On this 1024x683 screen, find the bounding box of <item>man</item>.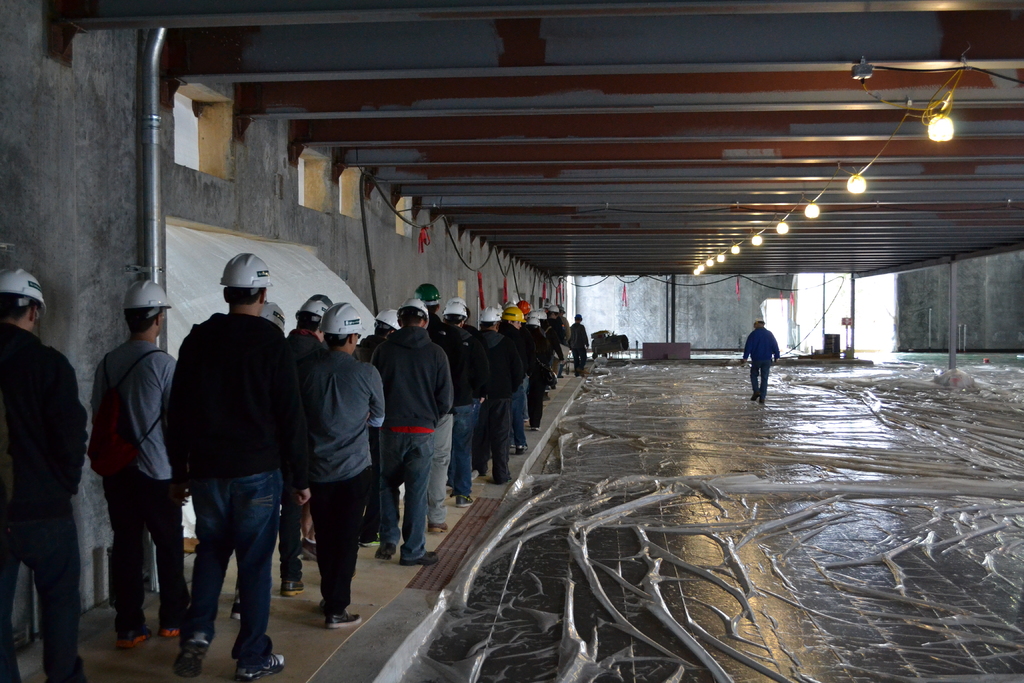
Bounding box: [left=0, top=268, right=90, bottom=682].
